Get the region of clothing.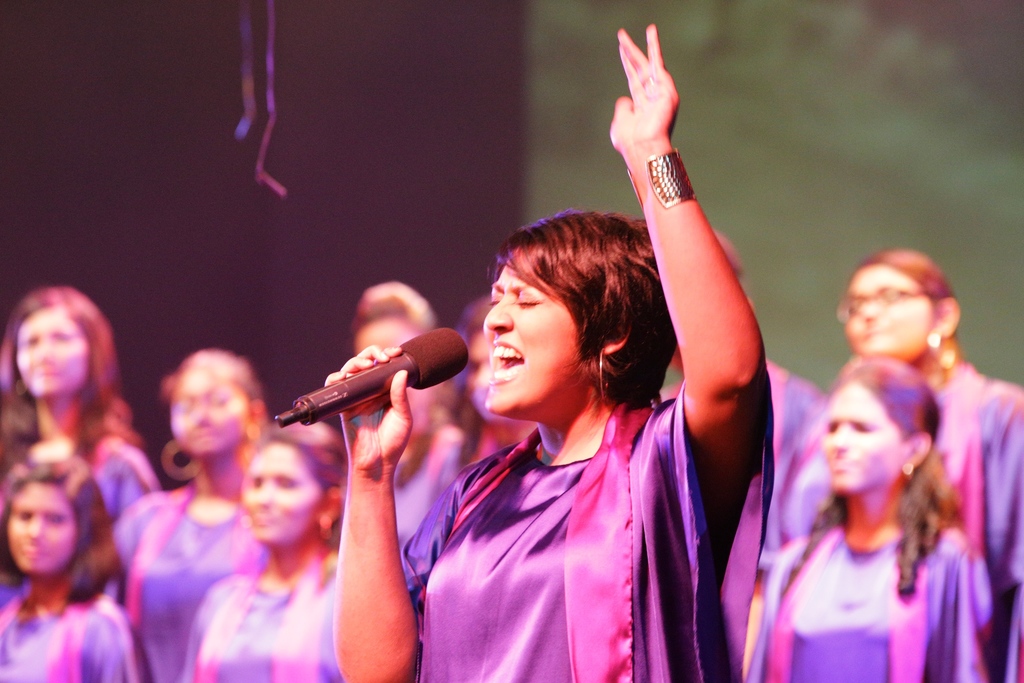
crop(732, 518, 991, 682).
